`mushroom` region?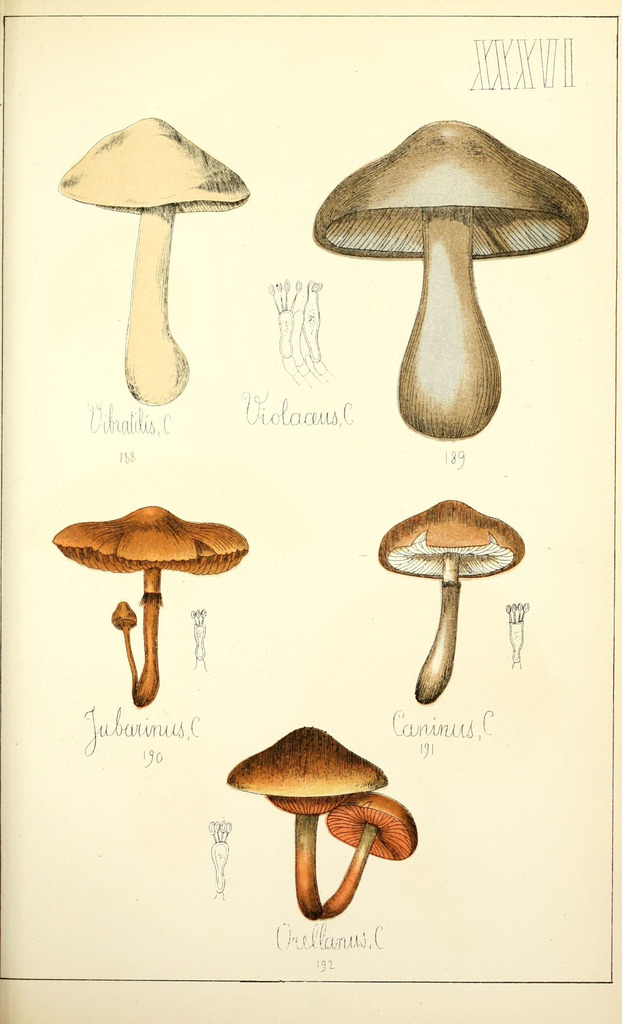
<region>291, 110, 605, 420</region>
